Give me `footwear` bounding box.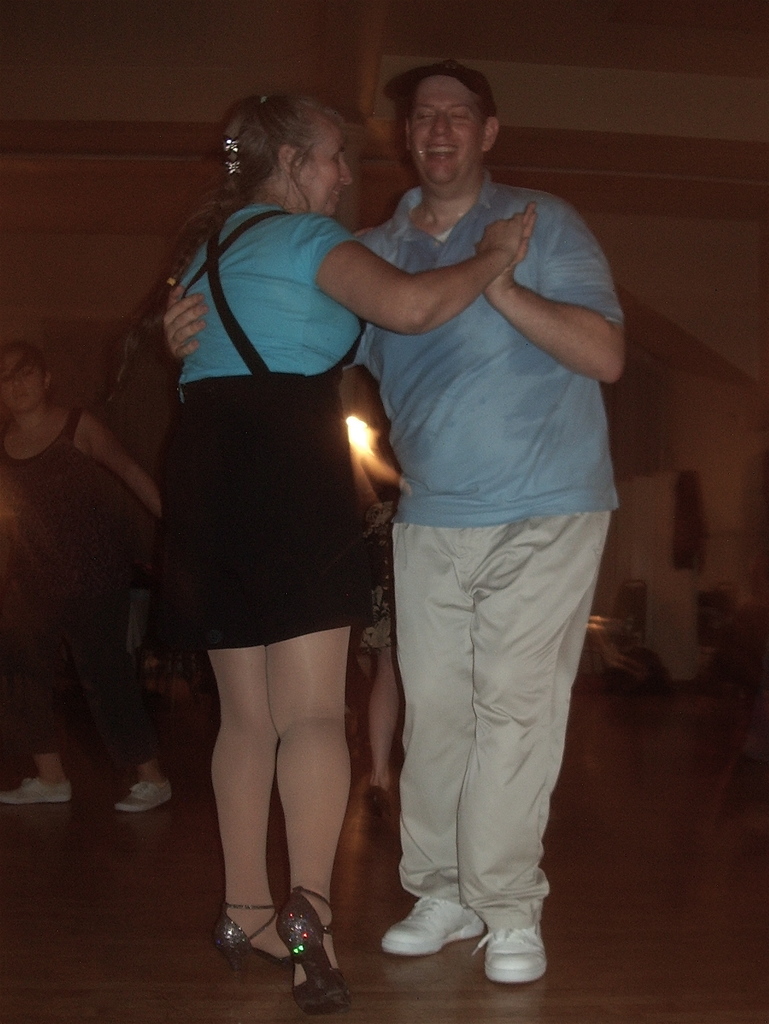
[left=367, top=781, right=399, bottom=836].
